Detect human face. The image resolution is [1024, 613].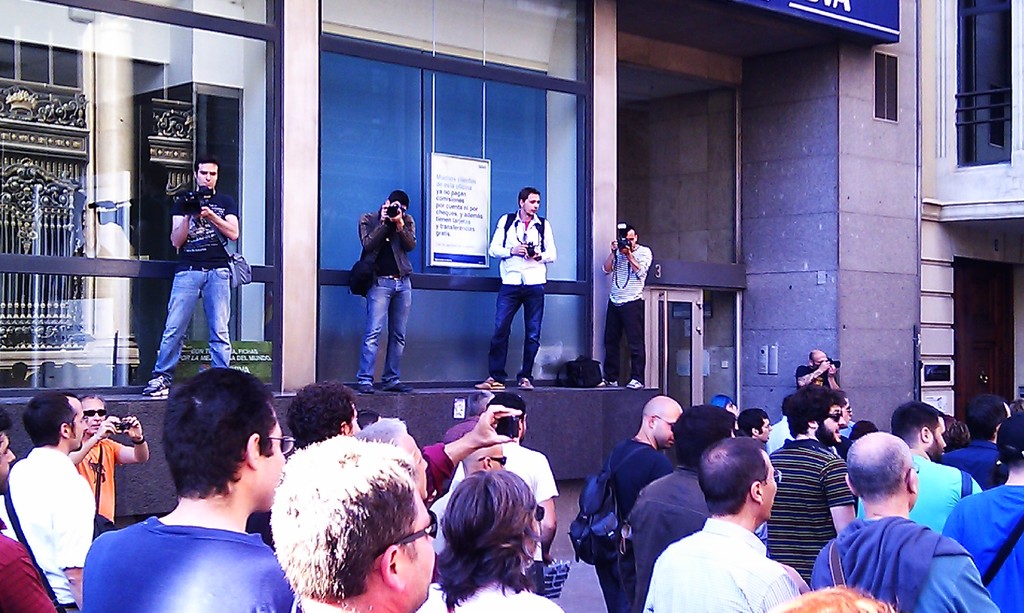
72/395/88/449.
